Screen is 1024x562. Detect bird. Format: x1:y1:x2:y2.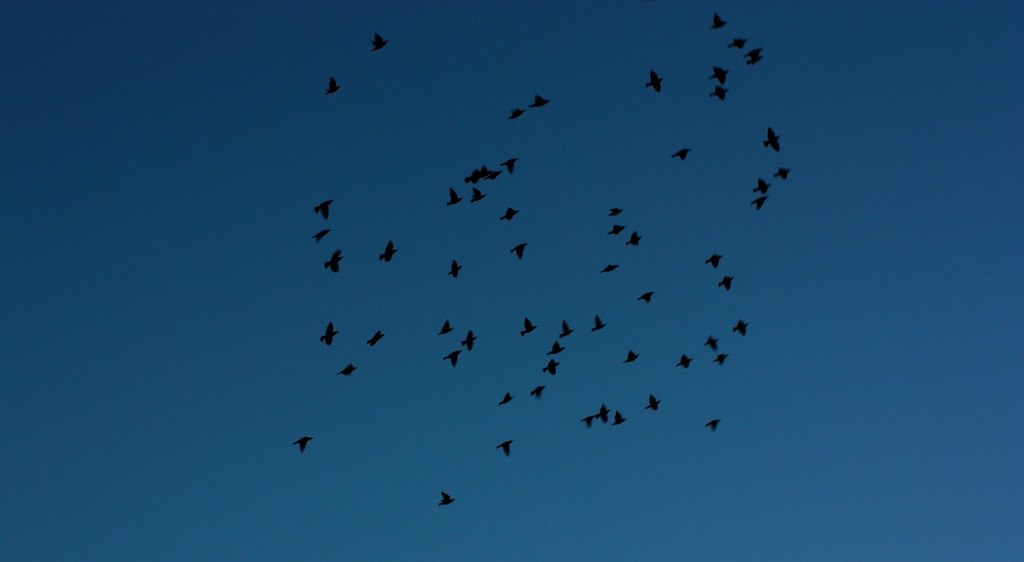
586:311:607:337.
